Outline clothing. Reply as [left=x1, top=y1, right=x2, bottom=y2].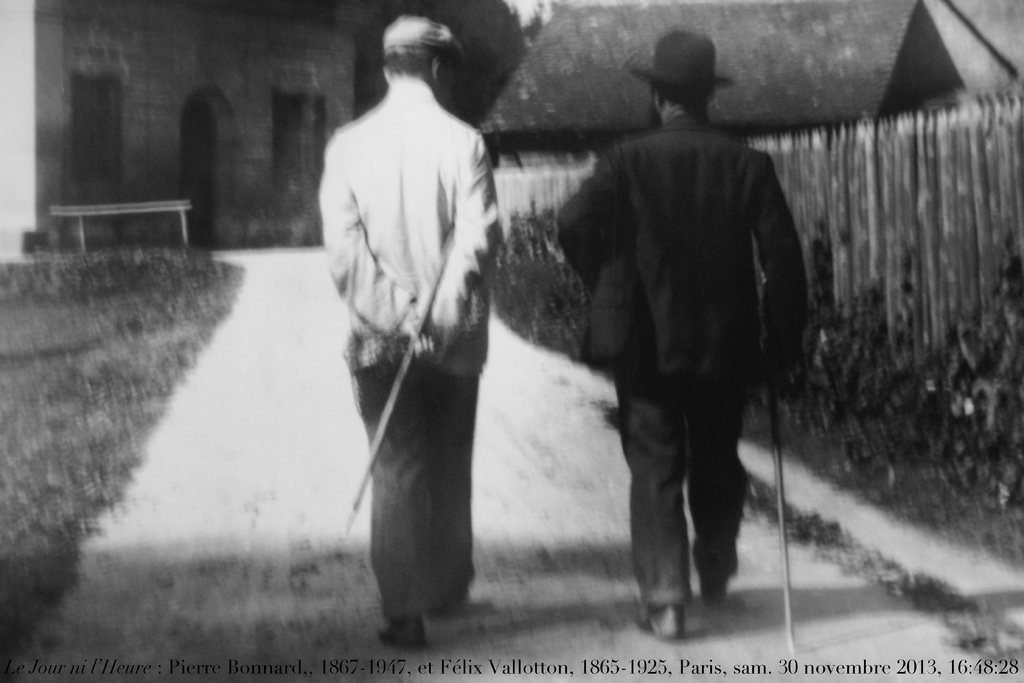
[left=617, top=369, right=752, bottom=609].
